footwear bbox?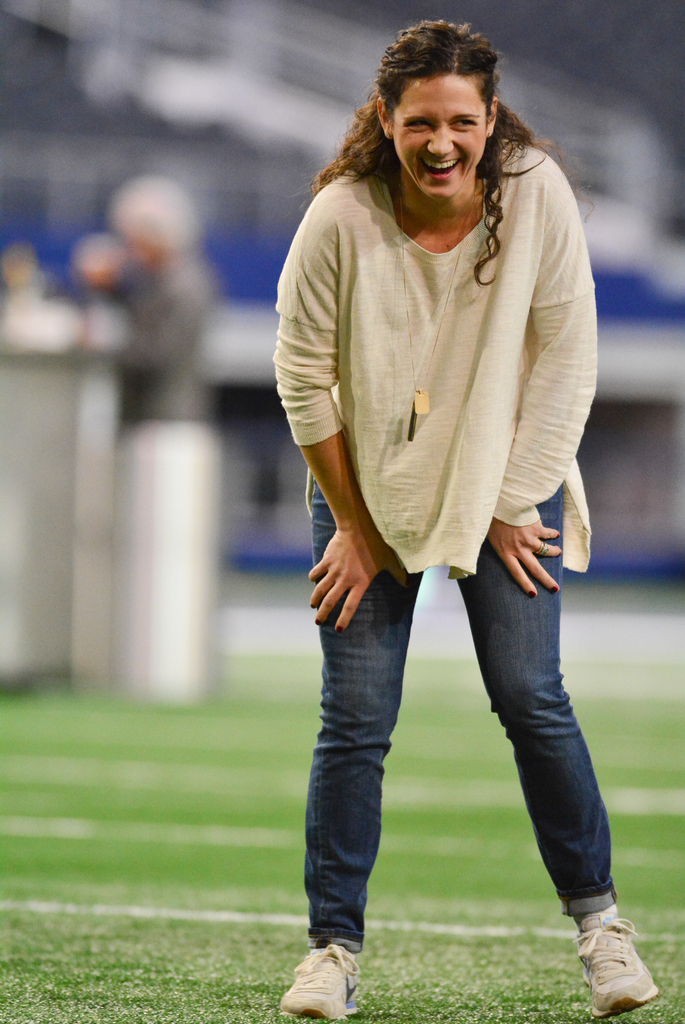
599:923:664:1012
